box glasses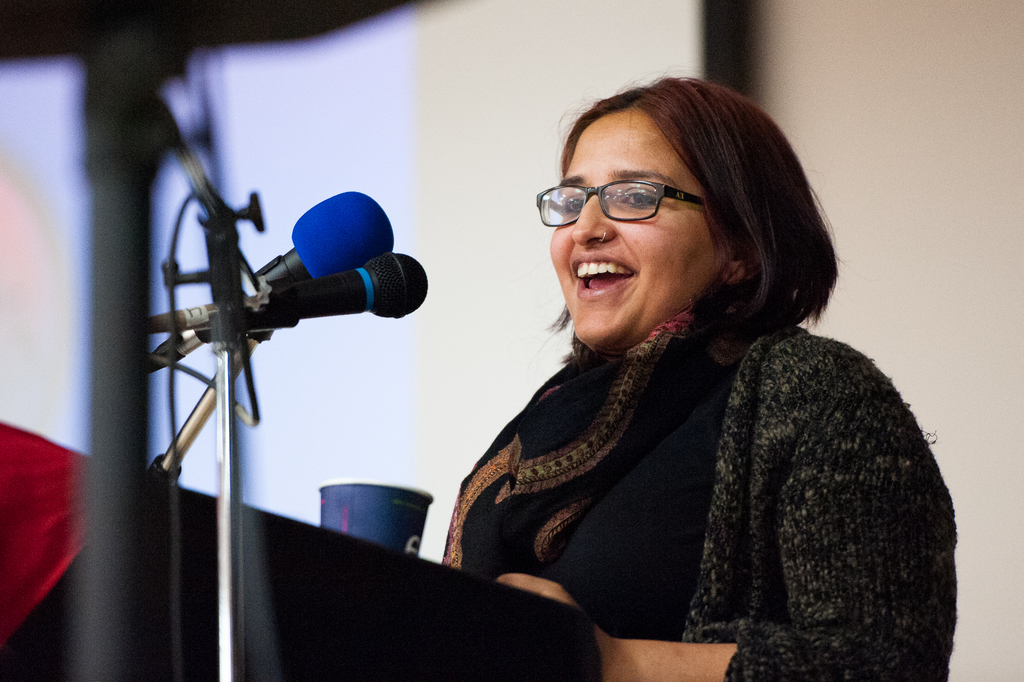
<region>534, 161, 652, 237</region>
